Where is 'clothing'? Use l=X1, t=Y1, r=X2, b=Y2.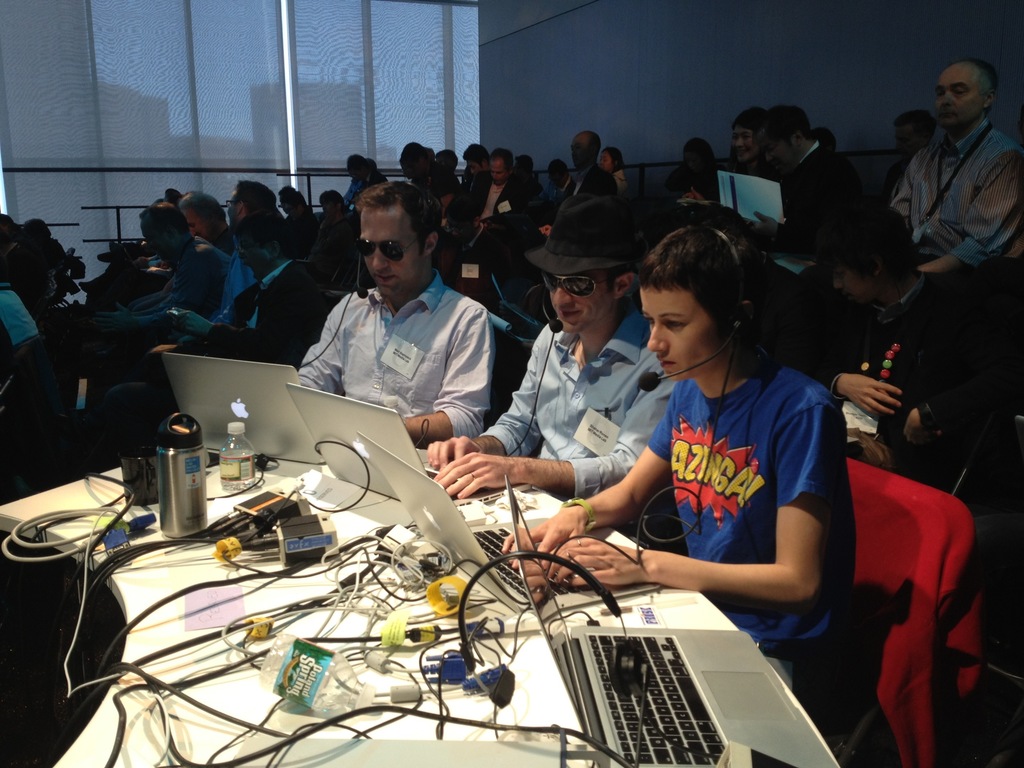
l=616, t=299, r=867, b=684.
